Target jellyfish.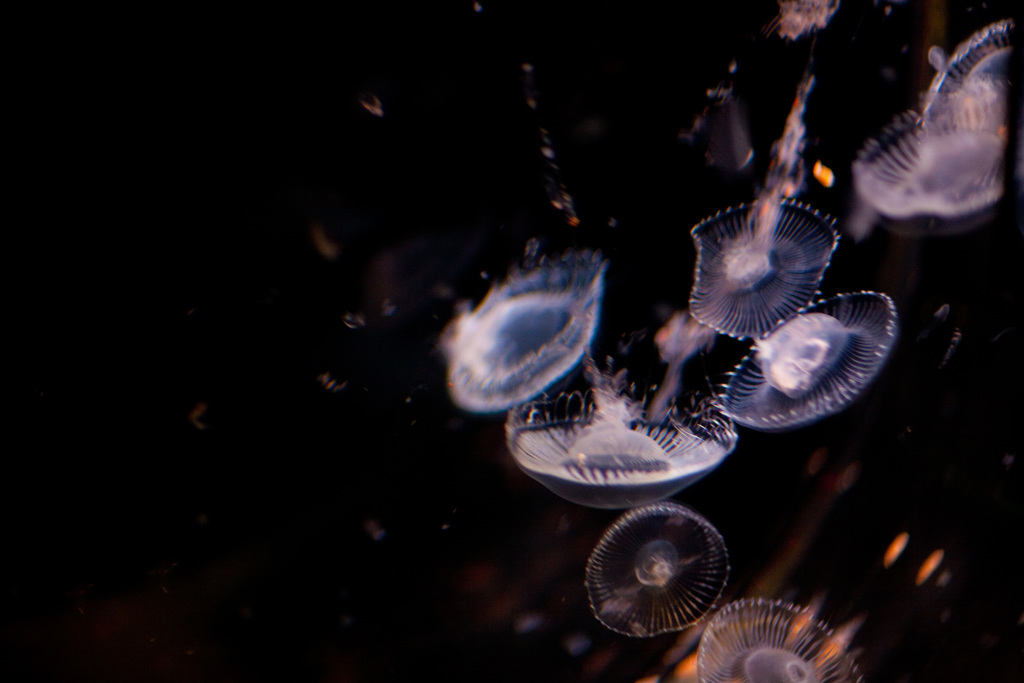
Target region: crop(850, 14, 1023, 226).
